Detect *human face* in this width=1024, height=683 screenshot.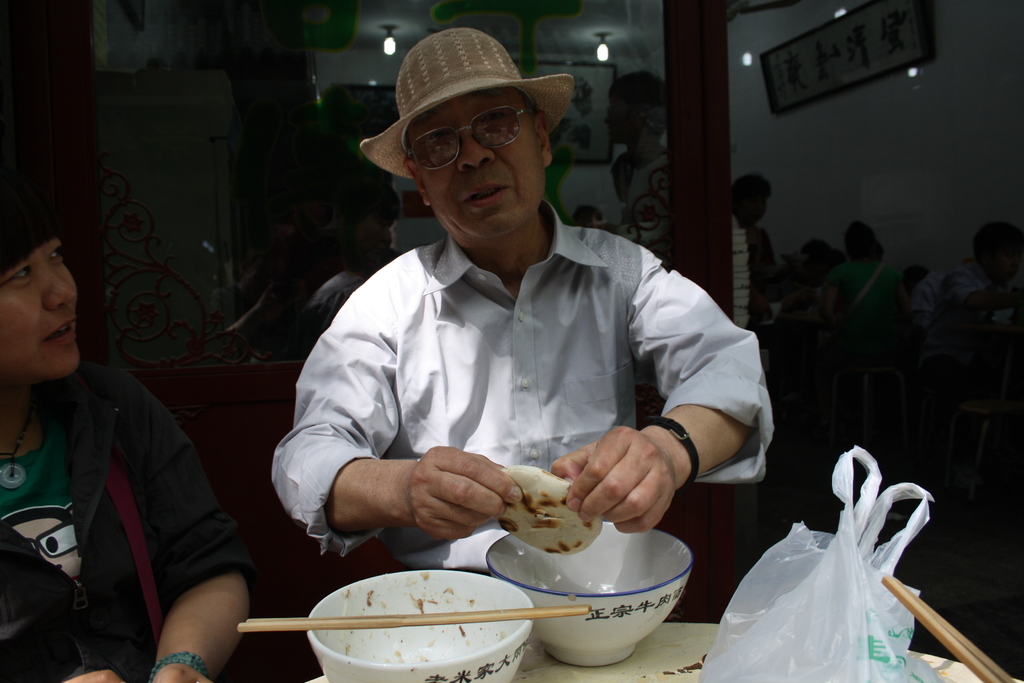
Detection: locate(0, 233, 85, 377).
